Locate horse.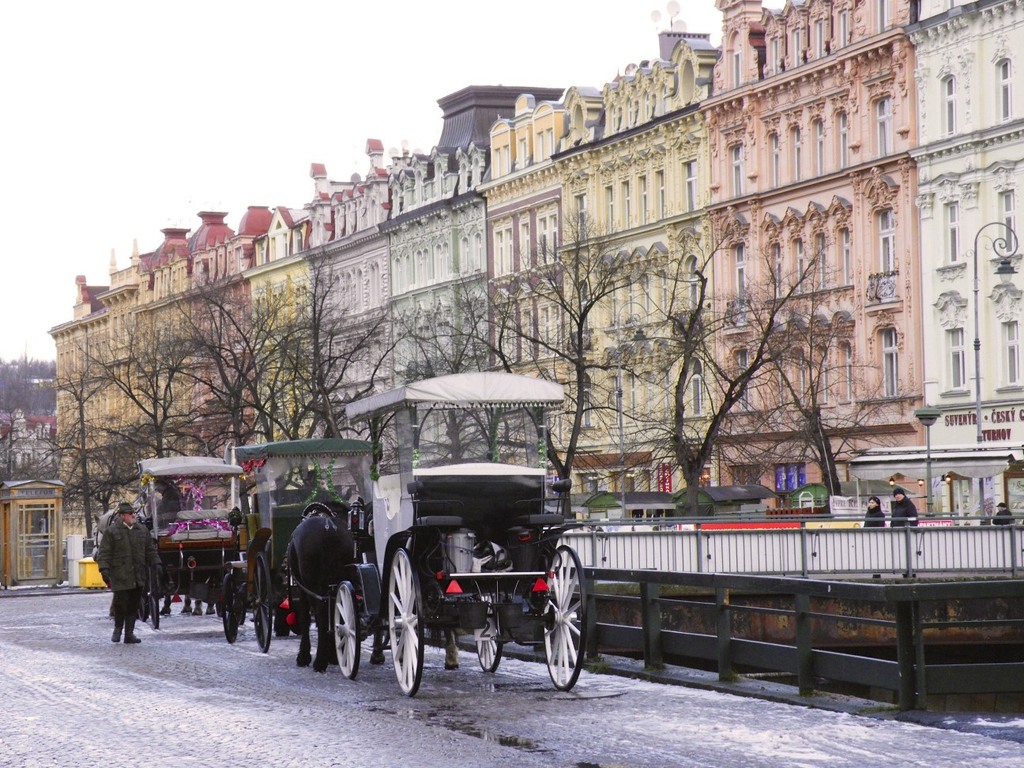
Bounding box: (x1=360, y1=496, x2=461, y2=672).
